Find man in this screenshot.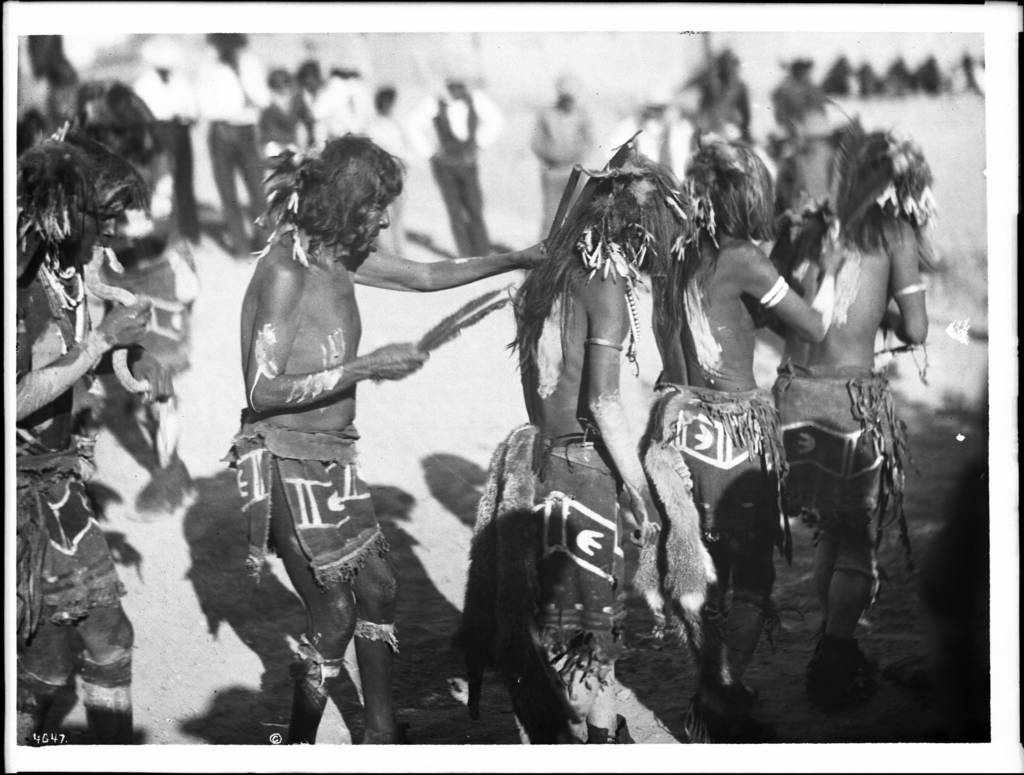
The bounding box for man is pyautogui.locateOnScreen(778, 59, 826, 143).
